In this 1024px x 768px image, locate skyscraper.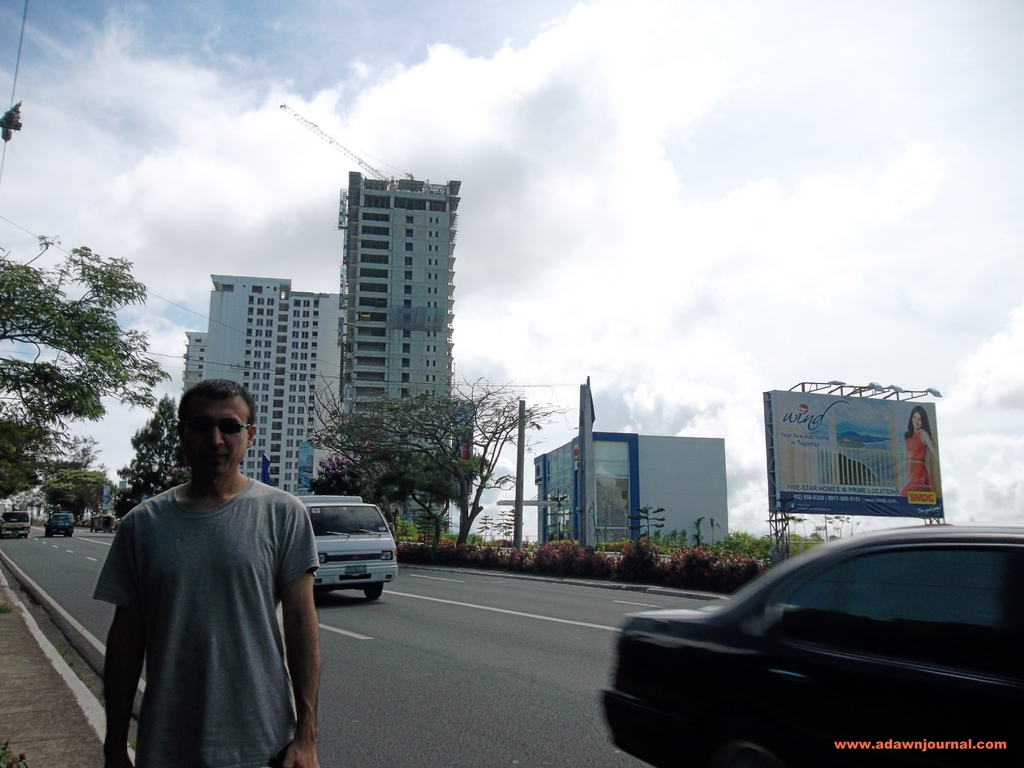
Bounding box: bbox(175, 269, 340, 492).
